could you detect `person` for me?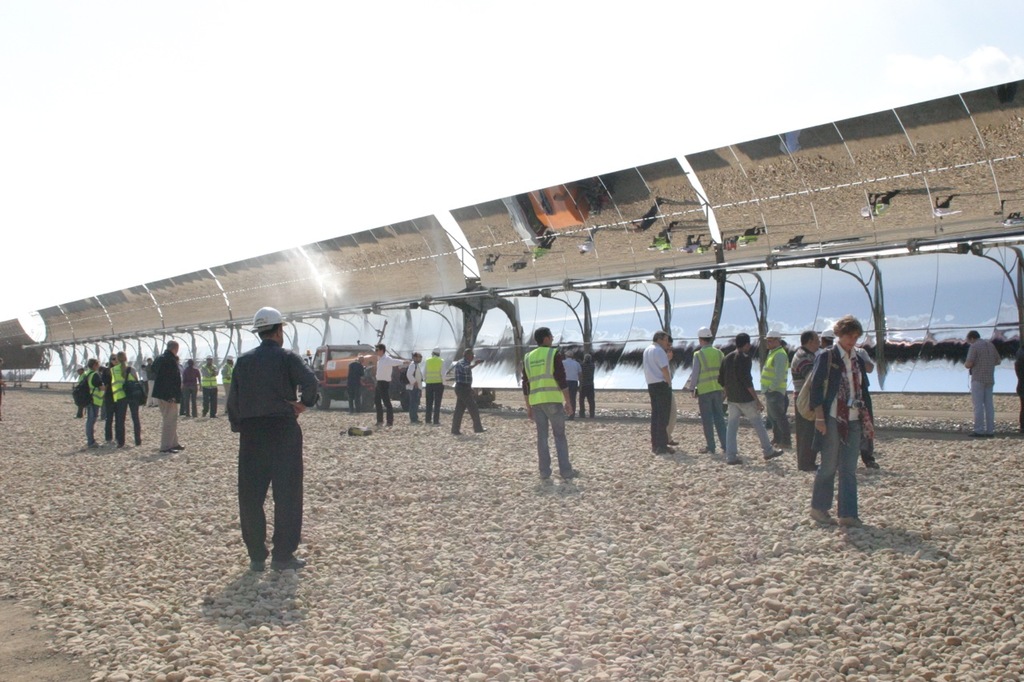
Detection result: region(815, 329, 876, 469).
